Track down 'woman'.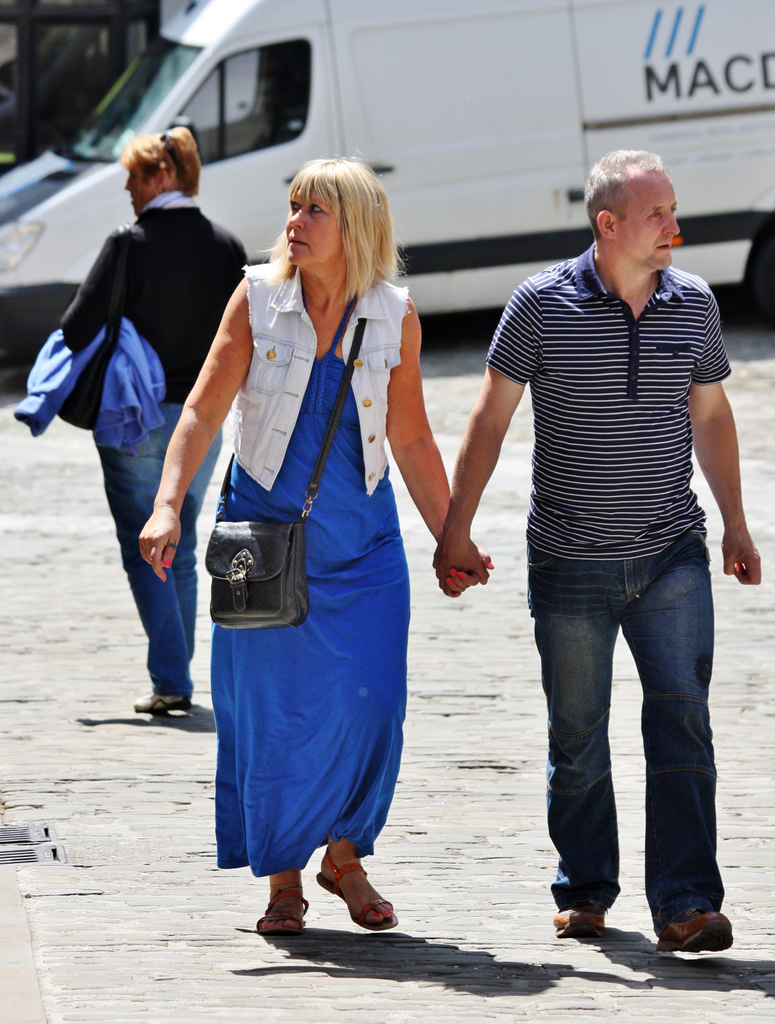
Tracked to (140,145,496,935).
